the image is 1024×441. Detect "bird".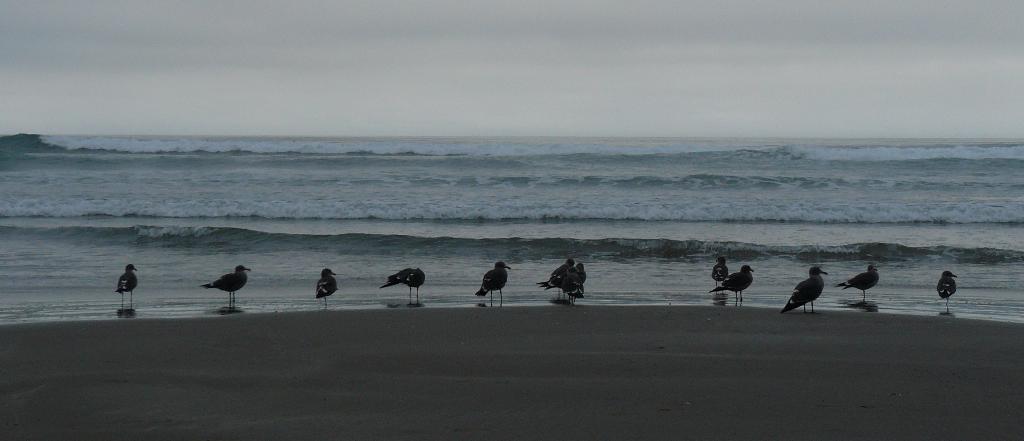
Detection: 382:268:427:299.
